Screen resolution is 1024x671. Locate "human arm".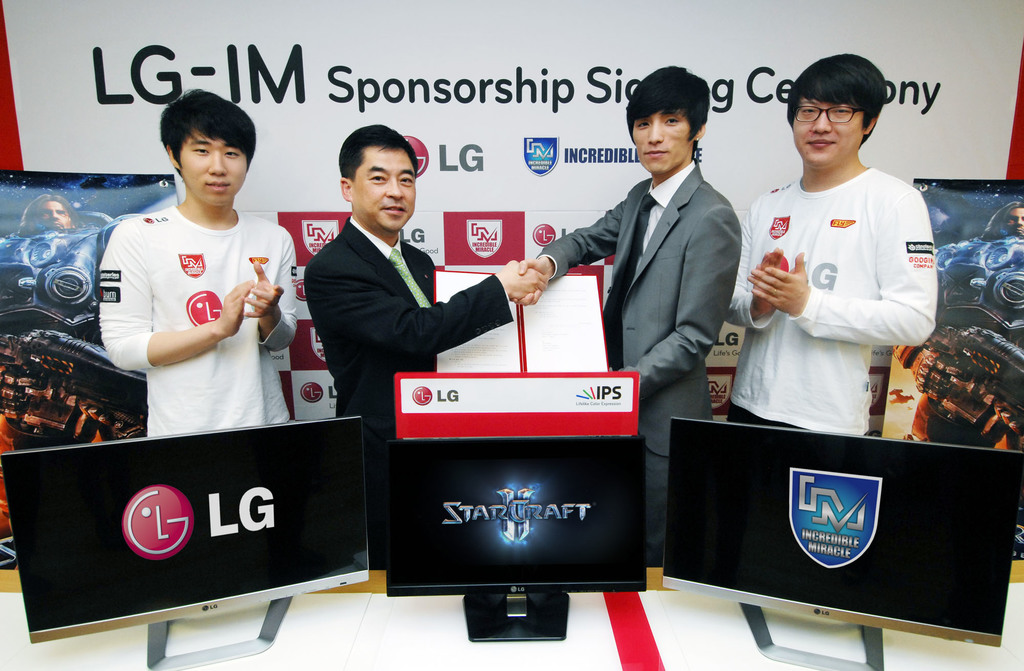
{"left": 296, "top": 252, "right": 551, "bottom": 364}.
